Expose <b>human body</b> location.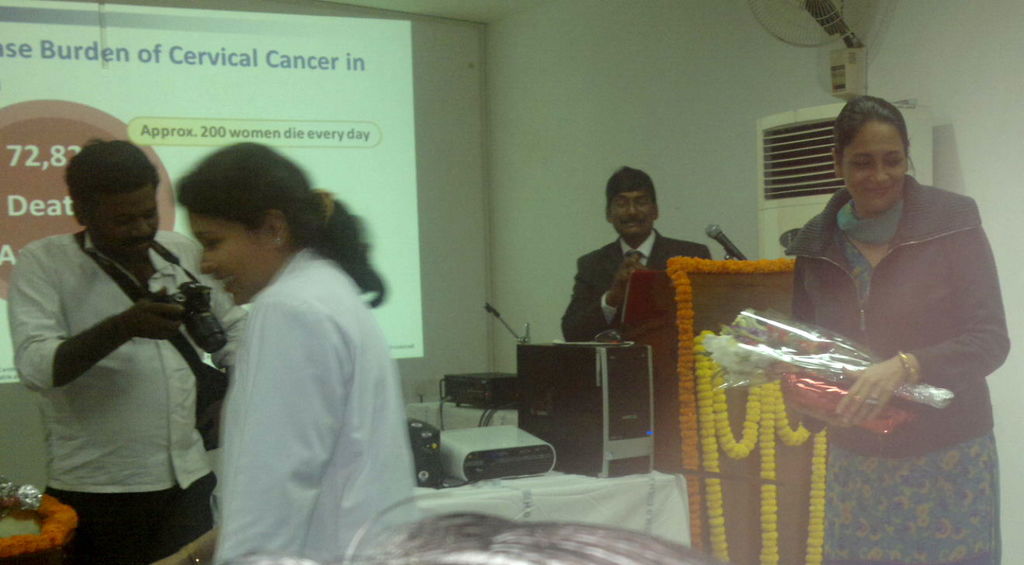
Exposed at box(784, 166, 1015, 564).
